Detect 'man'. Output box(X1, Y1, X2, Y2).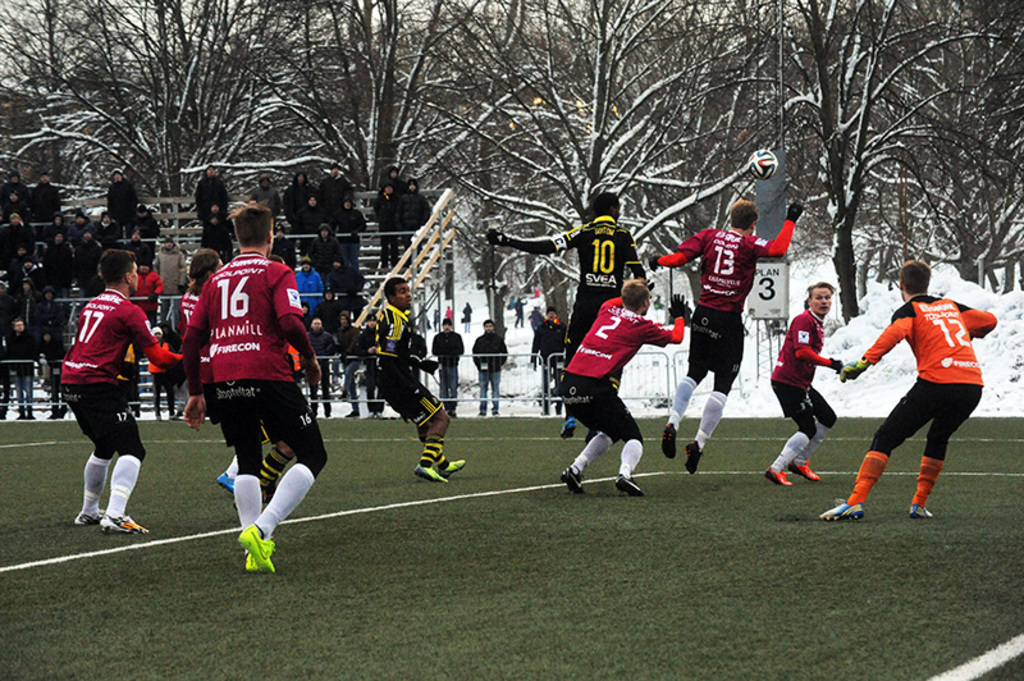
box(156, 239, 188, 296).
